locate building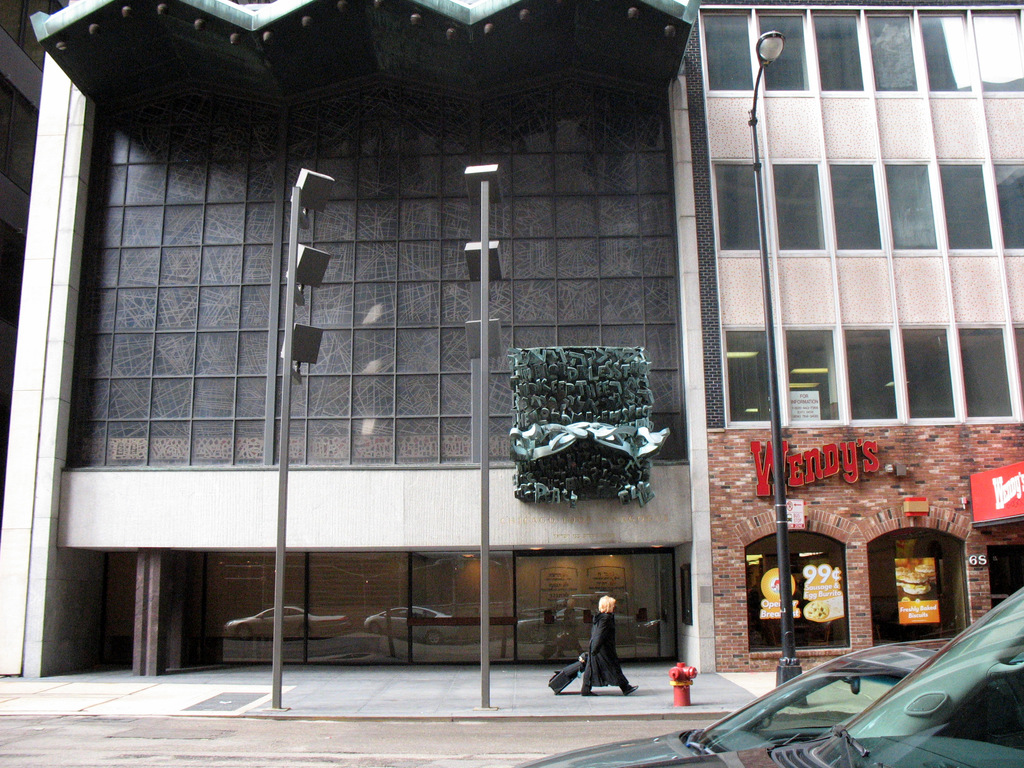
<box>699,0,1023,668</box>
